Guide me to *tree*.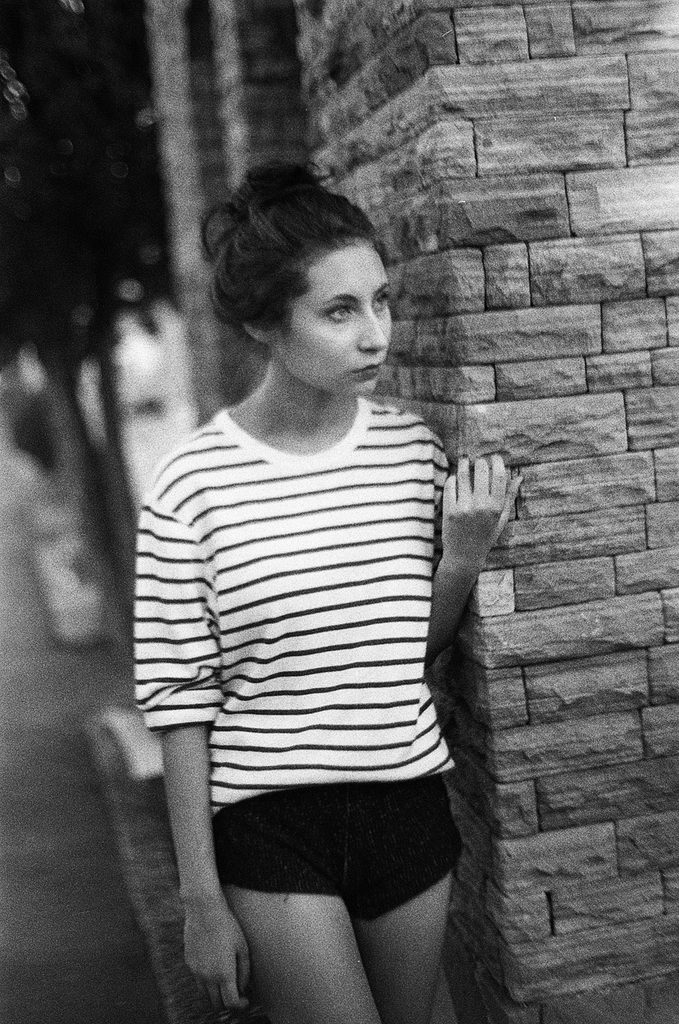
Guidance: 0:11:157:668.
